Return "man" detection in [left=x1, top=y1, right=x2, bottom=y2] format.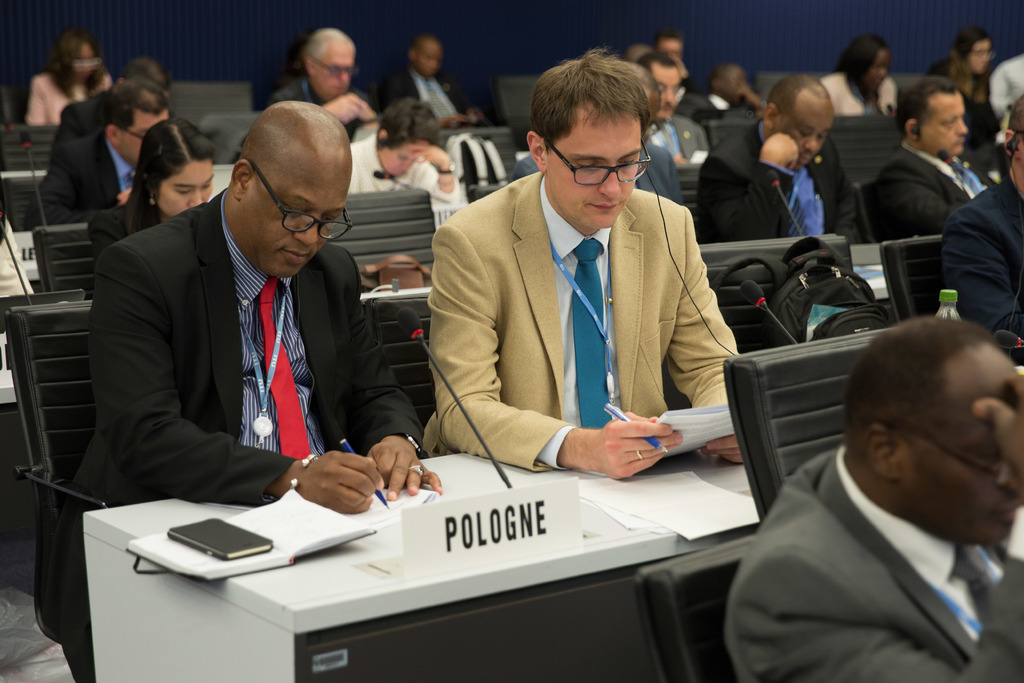
[left=428, top=47, right=748, bottom=465].
